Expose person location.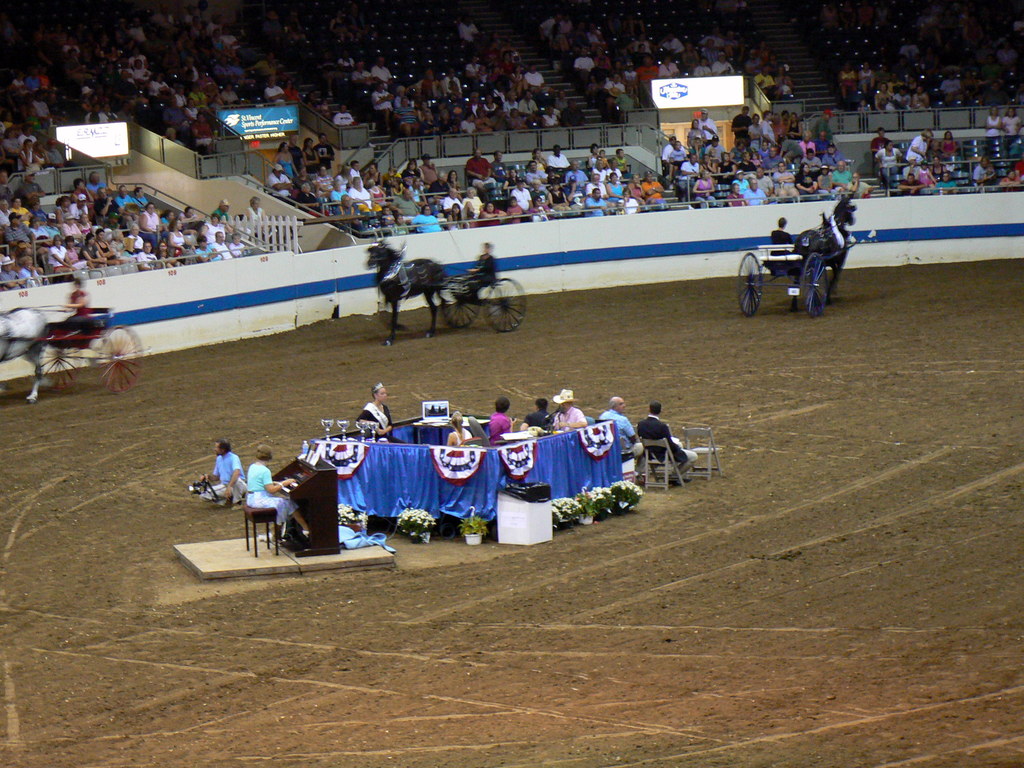
Exposed at rect(835, 61, 864, 99).
